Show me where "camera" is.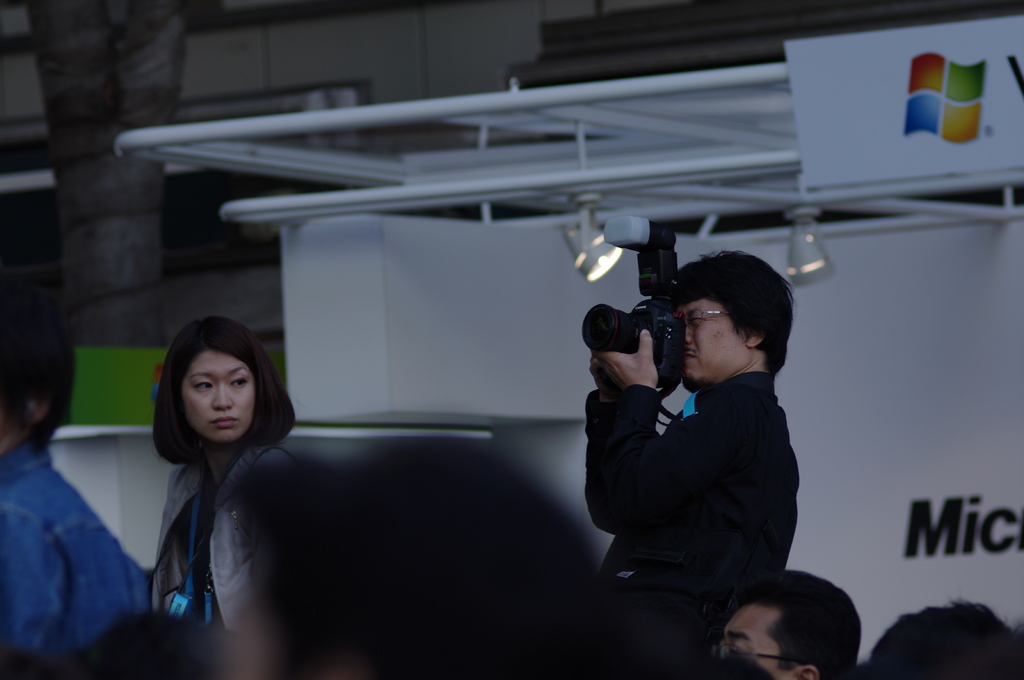
"camera" is at [589, 249, 719, 399].
